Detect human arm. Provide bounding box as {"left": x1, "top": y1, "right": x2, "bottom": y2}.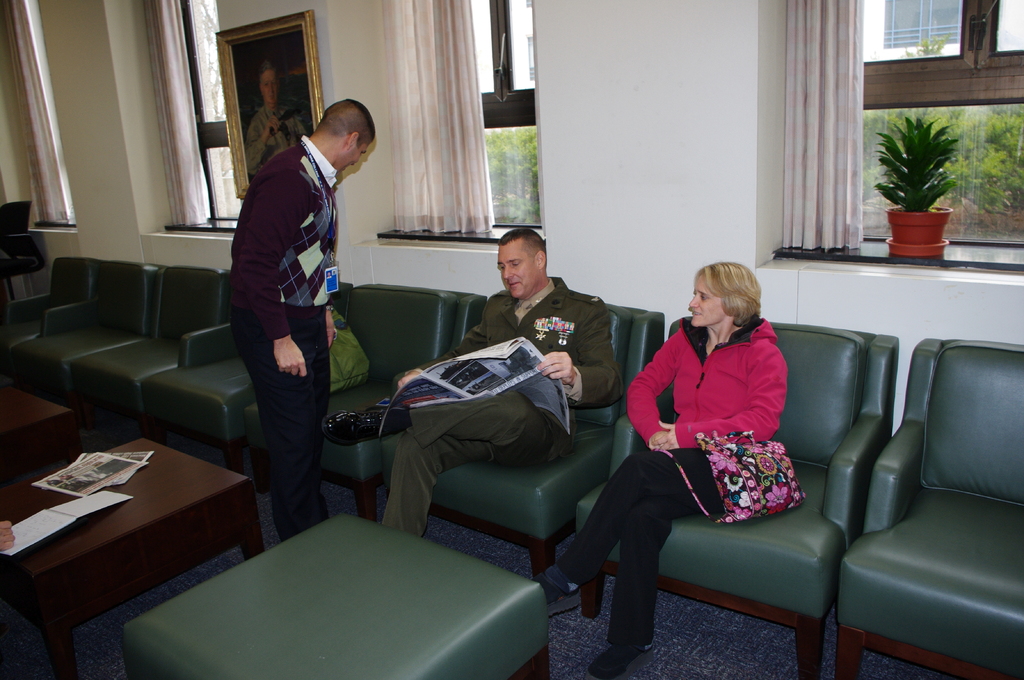
{"left": 247, "top": 166, "right": 322, "bottom": 397}.
